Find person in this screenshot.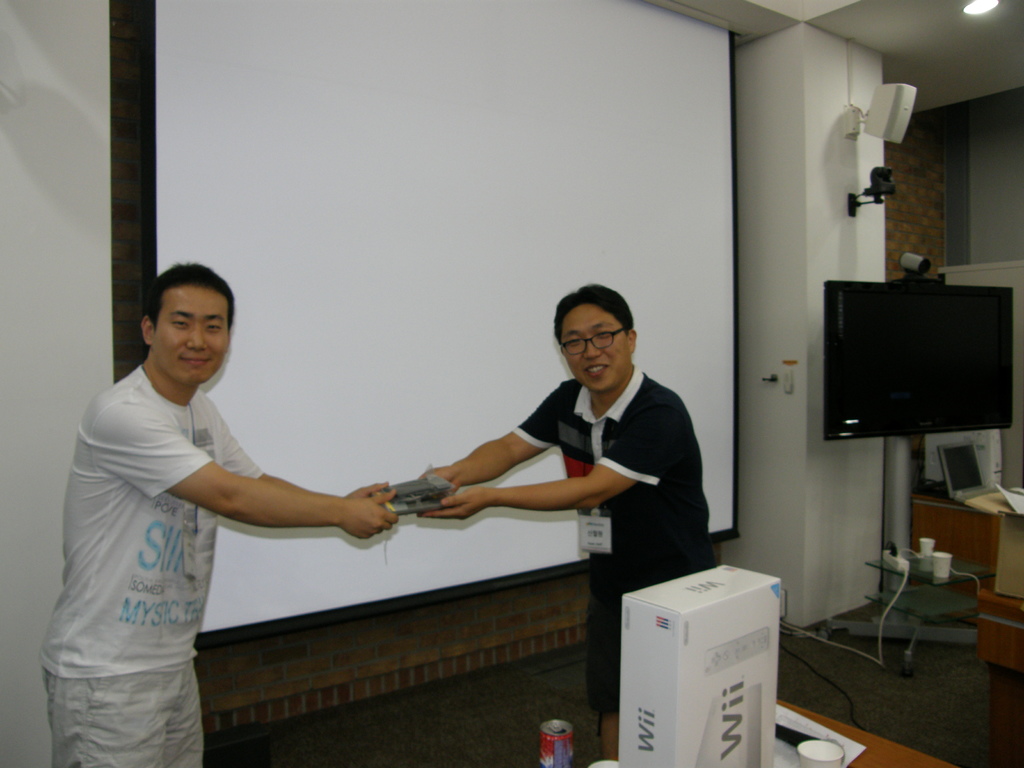
The bounding box for person is (x1=403, y1=282, x2=712, y2=764).
